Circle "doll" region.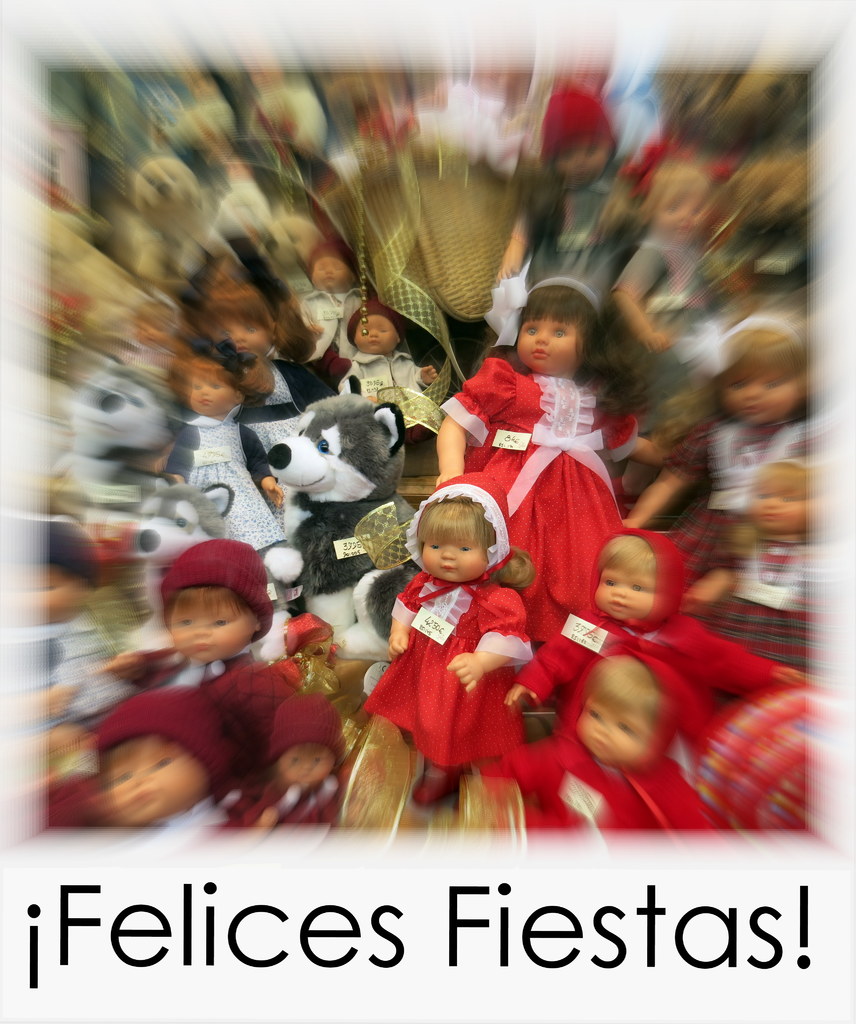
Region: 18,517,115,780.
